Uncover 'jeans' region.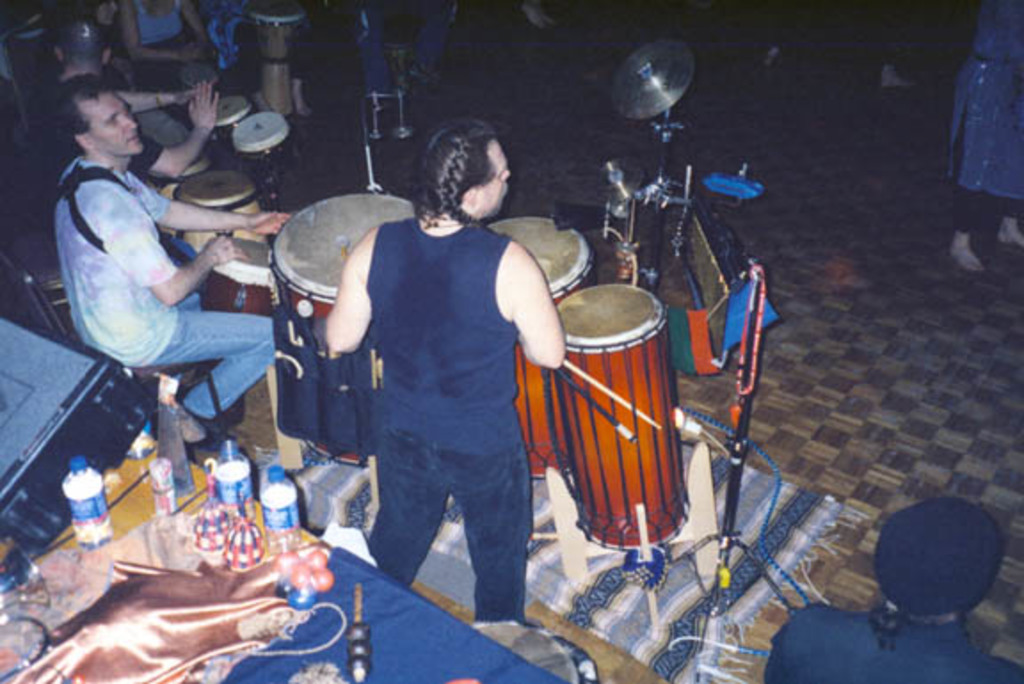
Uncovered: (x1=368, y1=405, x2=542, y2=631).
